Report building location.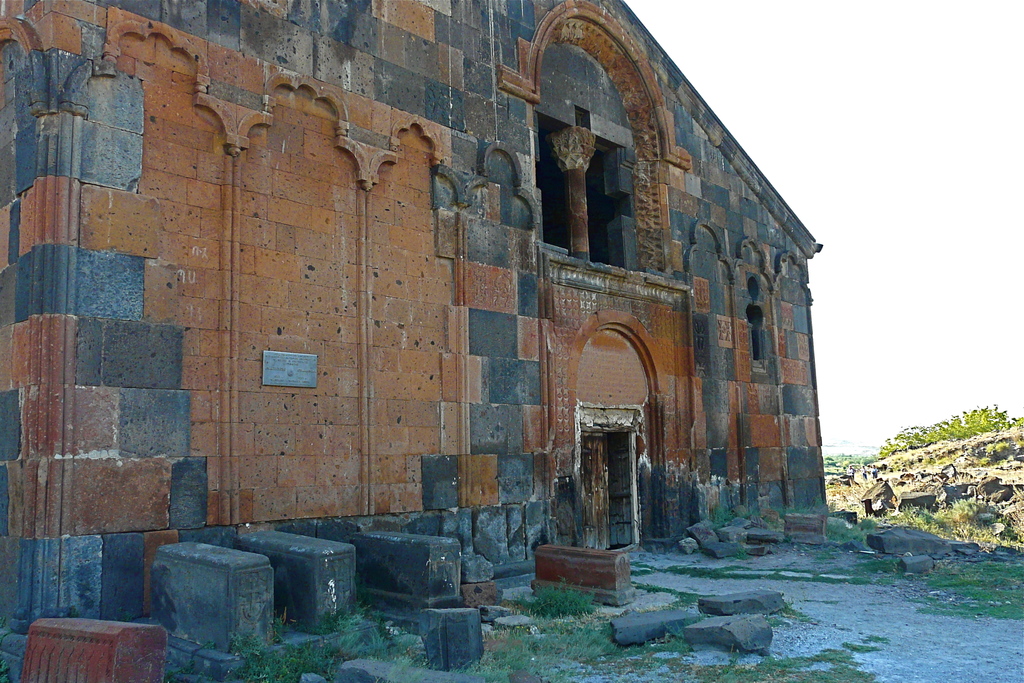
Report: bbox=(0, 0, 829, 633).
